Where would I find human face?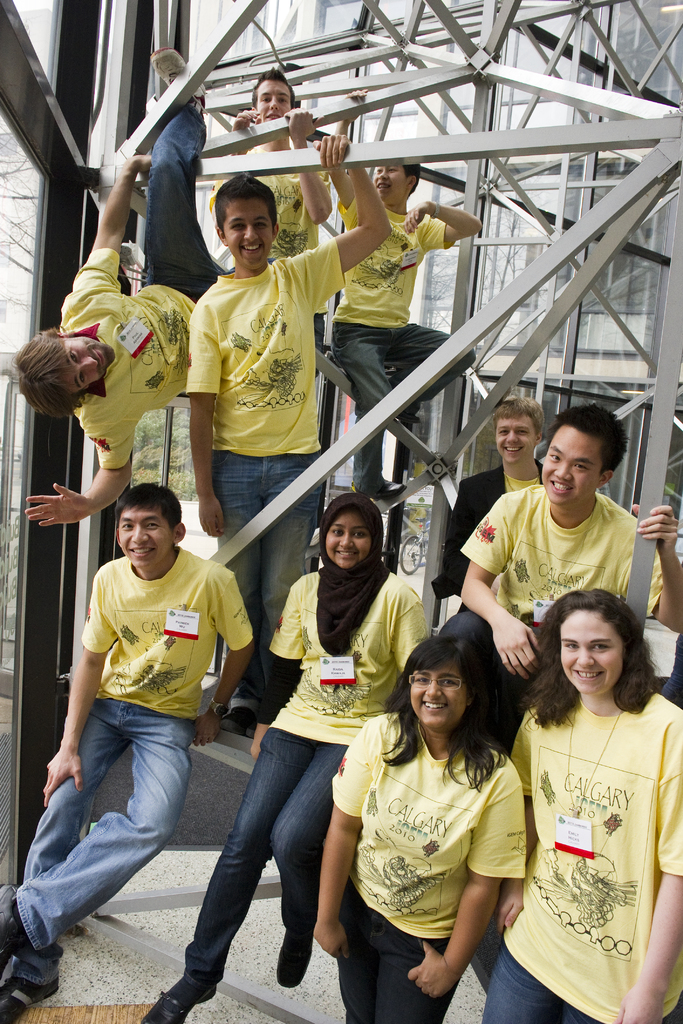
At rect(559, 611, 623, 693).
